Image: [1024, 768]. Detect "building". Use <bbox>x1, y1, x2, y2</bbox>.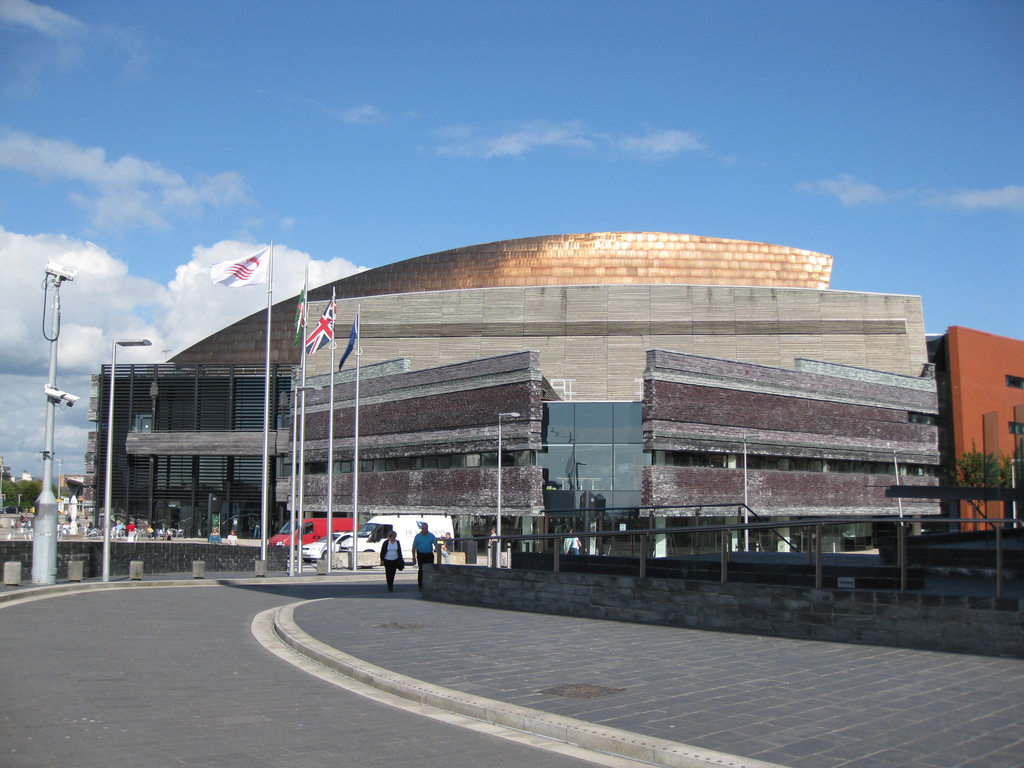
<bbox>950, 328, 1023, 528</bbox>.
